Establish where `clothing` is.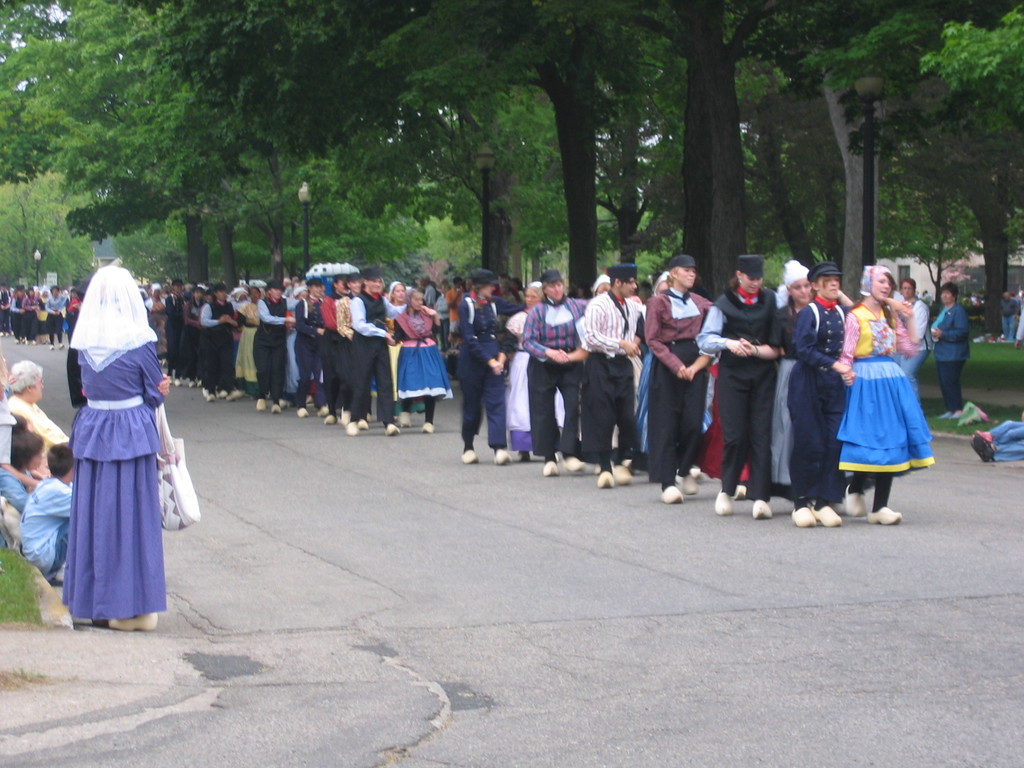
Established at <region>904, 291, 934, 400</region>.
